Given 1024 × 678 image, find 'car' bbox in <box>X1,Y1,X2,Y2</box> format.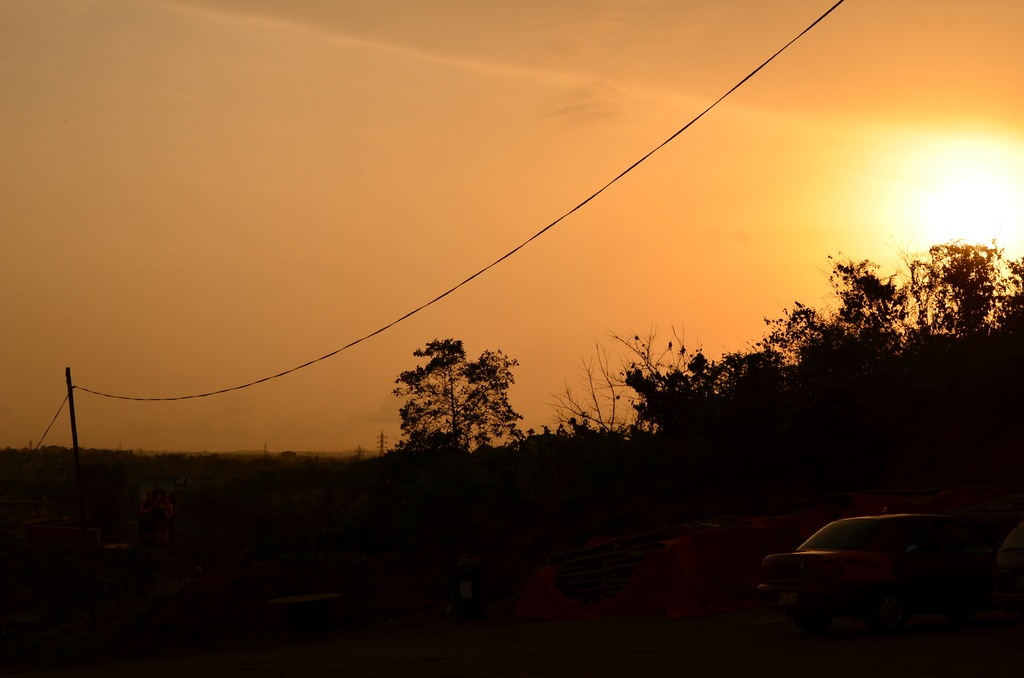
<box>751,507,991,620</box>.
